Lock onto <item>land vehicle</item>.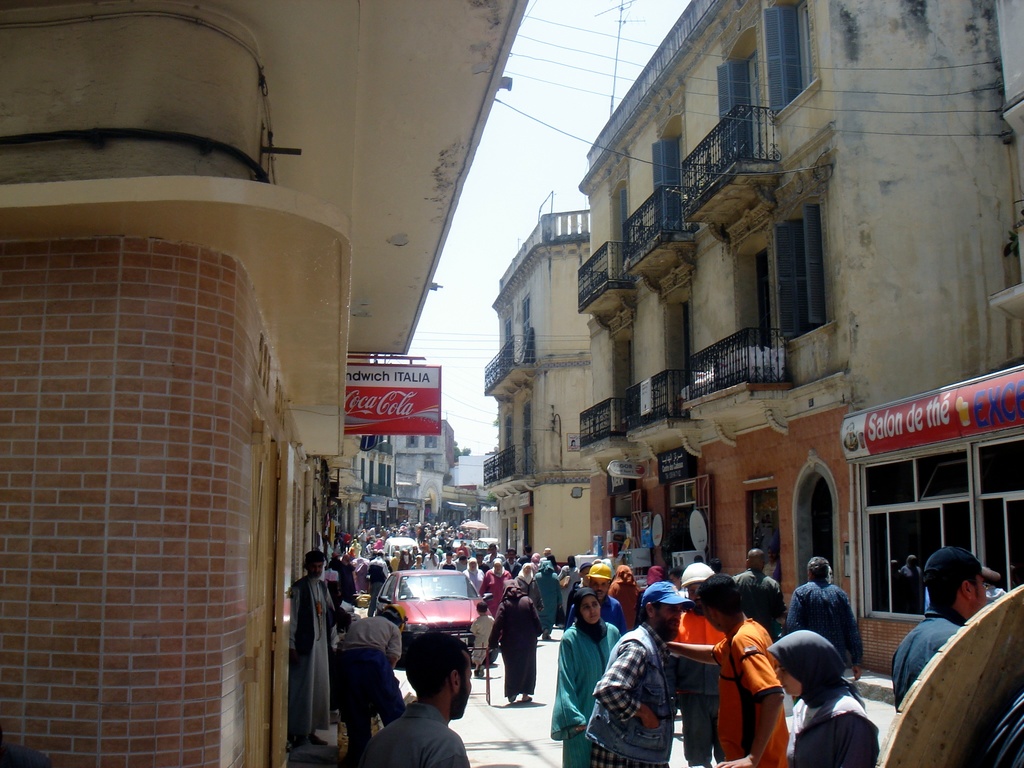
Locked: (x1=382, y1=537, x2=424, y2=563).
